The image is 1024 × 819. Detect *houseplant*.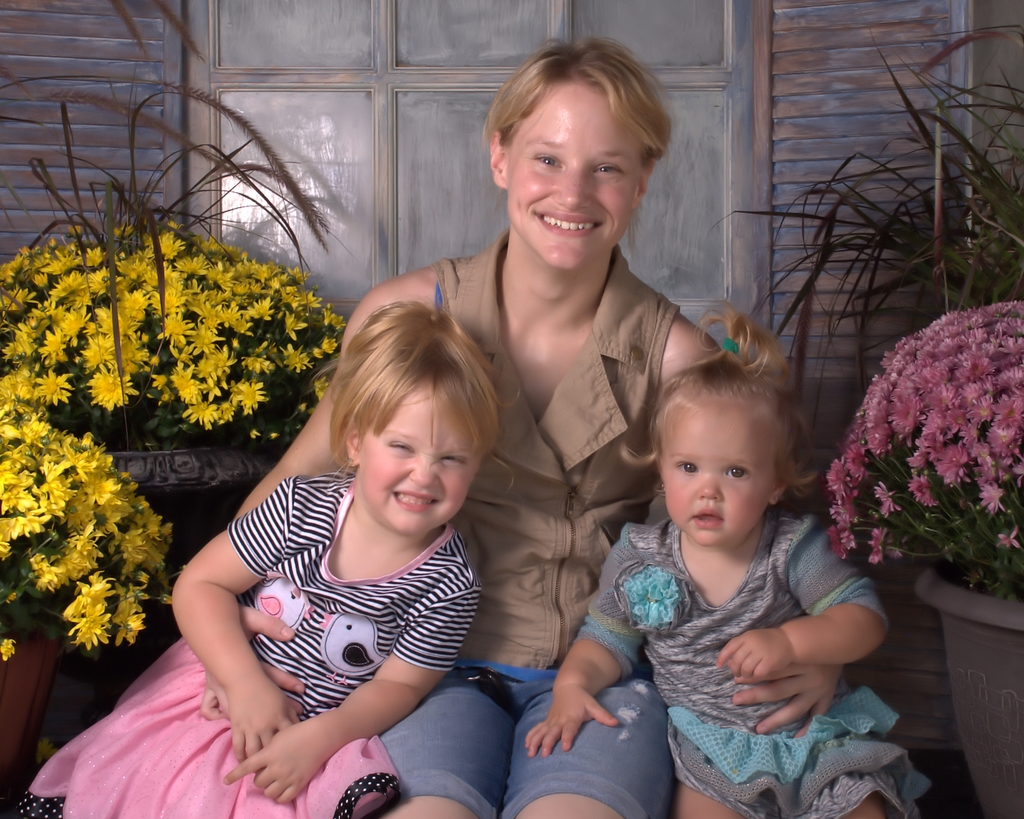
Detection: (left=829, top=301, right=1023, bottom=818).
